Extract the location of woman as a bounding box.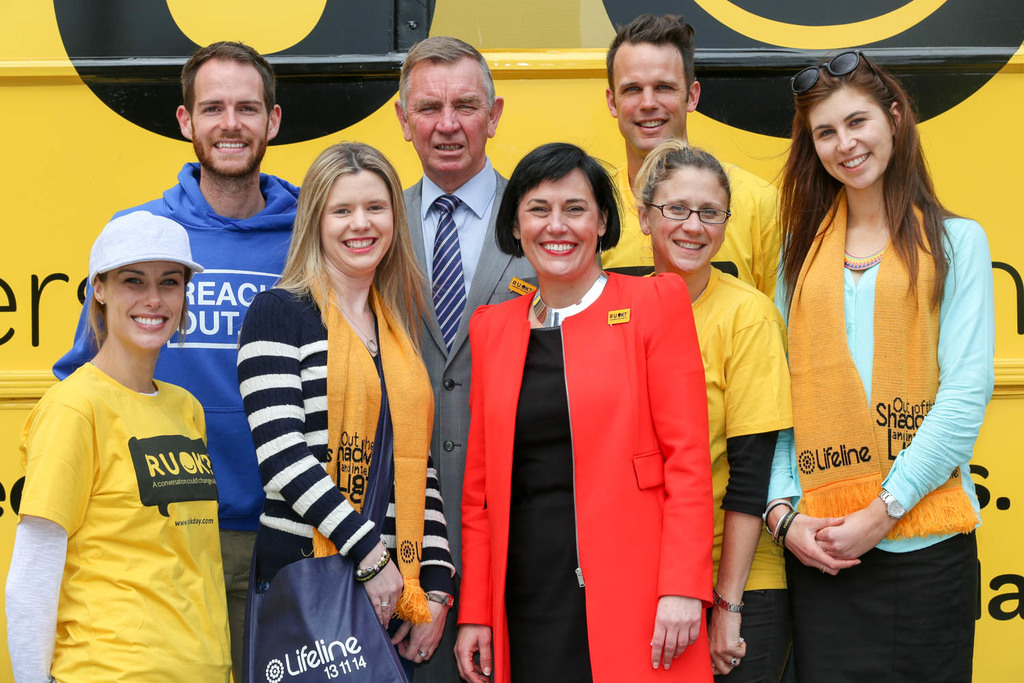
left=453, top=140, right=720, bottom=682.
